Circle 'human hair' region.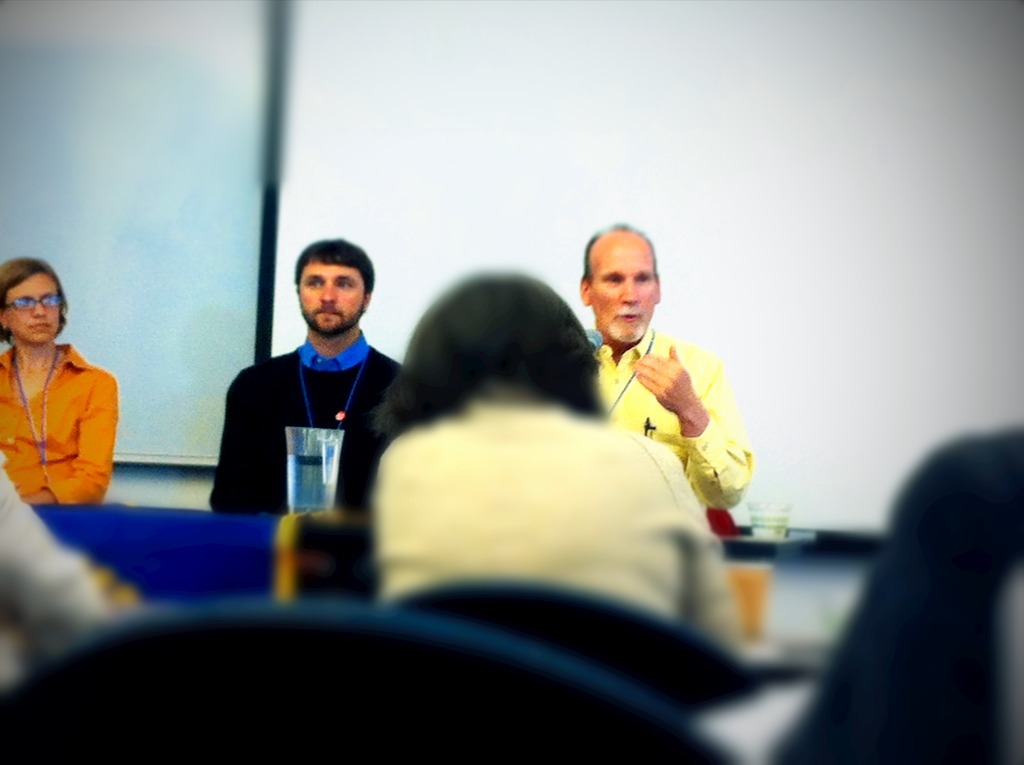
Region: box=[0, 260, 67, 339].
